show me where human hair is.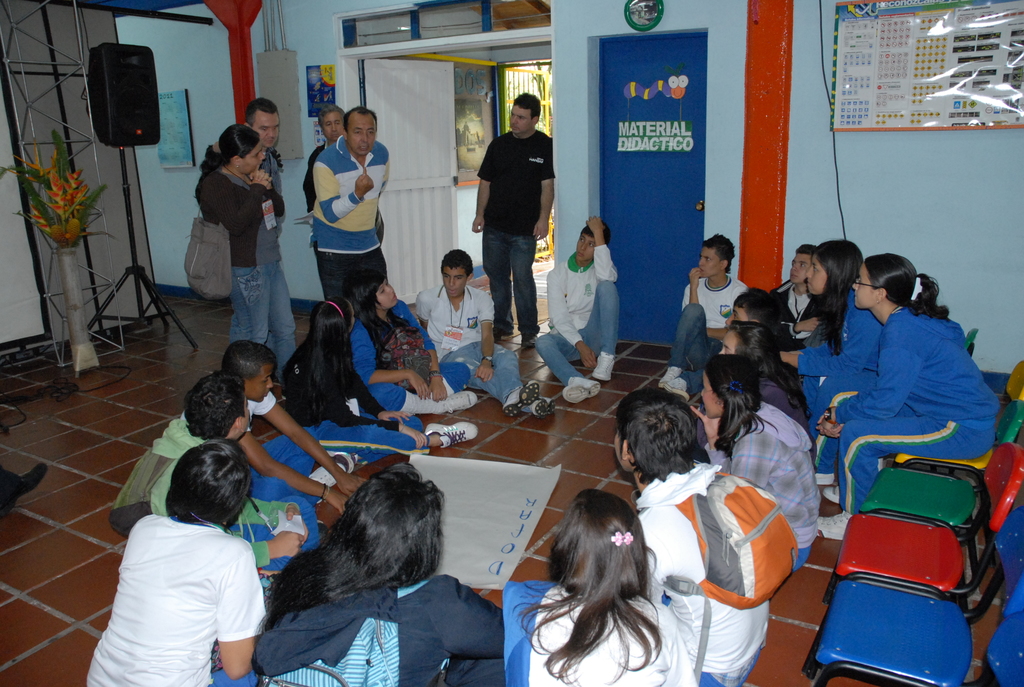
human hair is at pyautogui.locateOnScreen(580, 219, 612, 246).
